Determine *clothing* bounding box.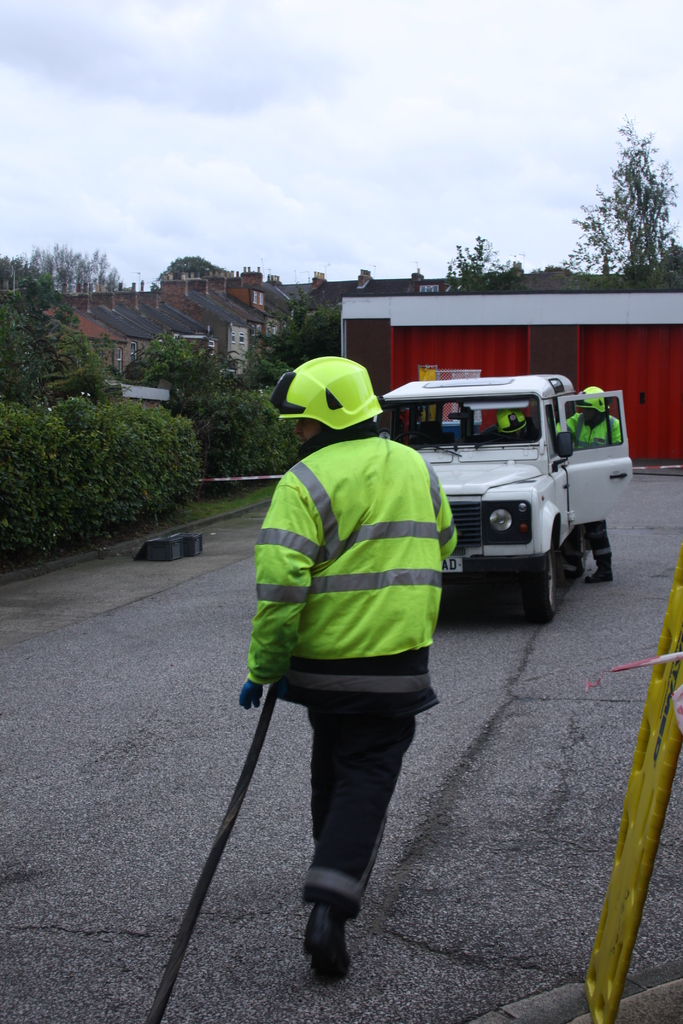
Determined: {"x1": 558, "y1": 406, "x2": 618, "y2": 574}.
